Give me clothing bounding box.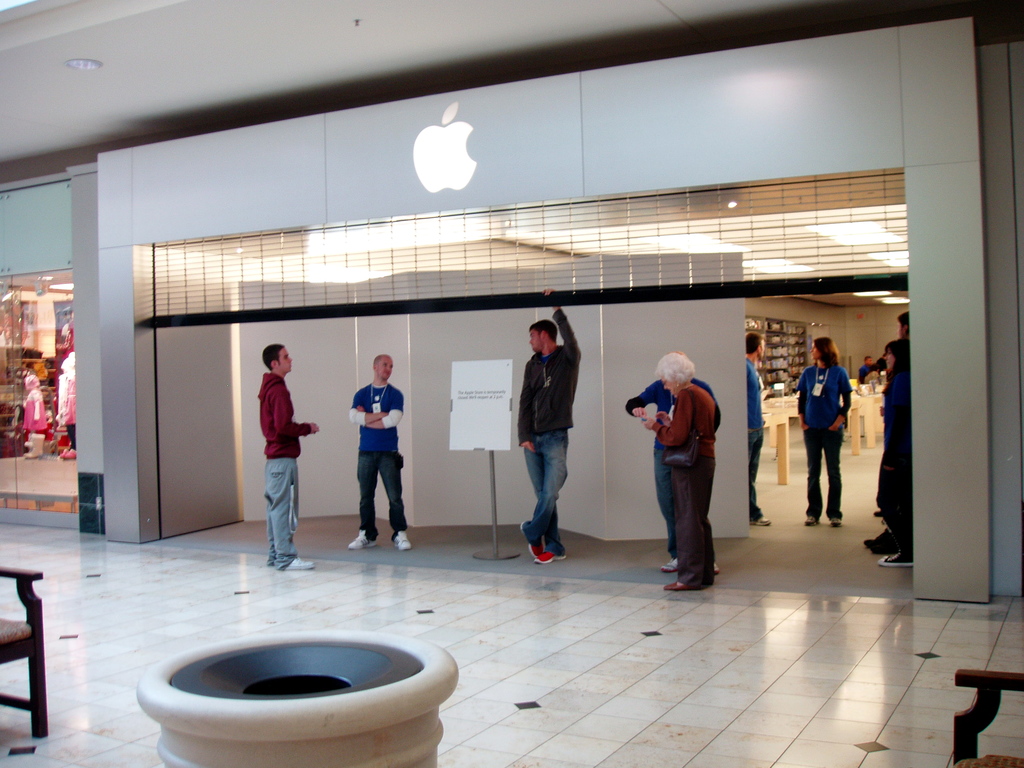
[744,353,764,520].
